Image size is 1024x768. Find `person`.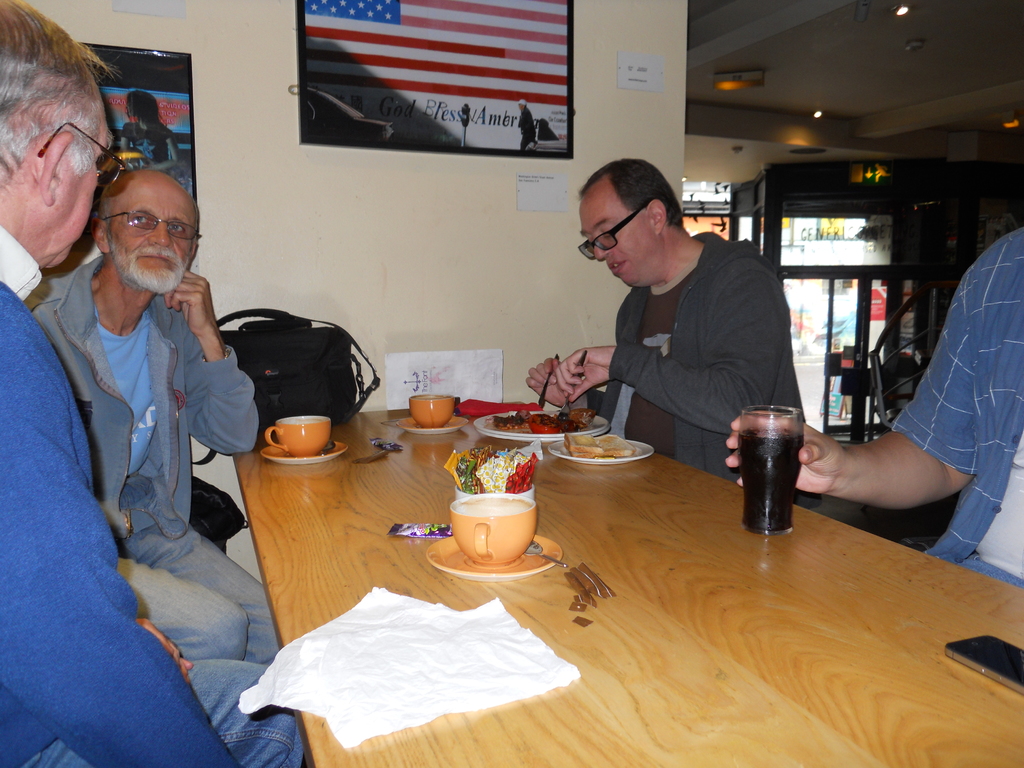
bbox=(111, 88, 183, 177).
